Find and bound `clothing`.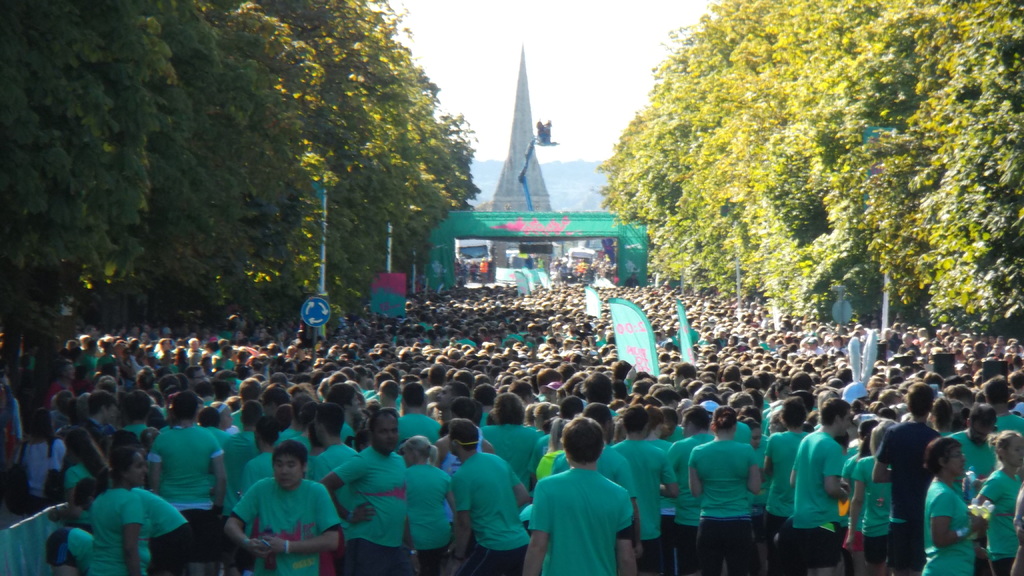
Bound: region(528, 451, 641, 570).
